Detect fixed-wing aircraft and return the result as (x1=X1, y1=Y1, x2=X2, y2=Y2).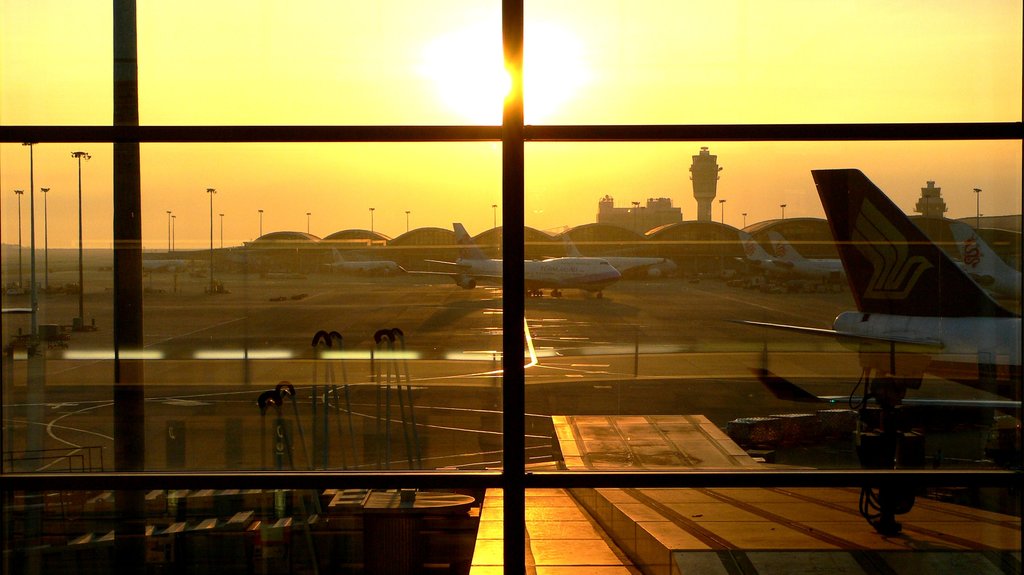
(x1=563, y1=232, x2=673, y2=280).
